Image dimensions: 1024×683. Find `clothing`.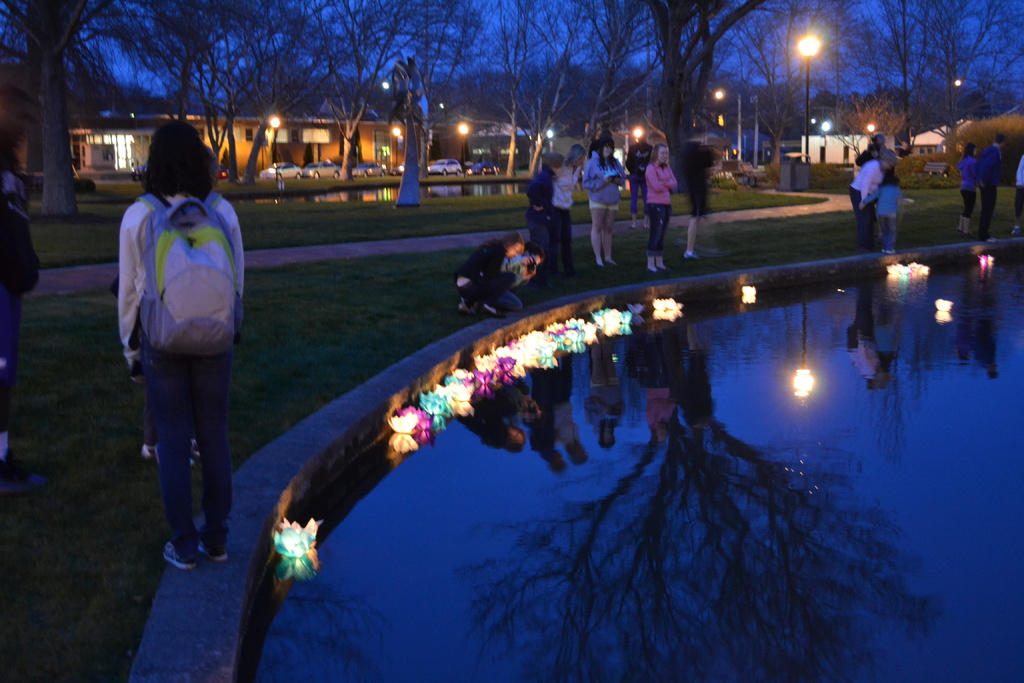
844, 160, 879, 199.
